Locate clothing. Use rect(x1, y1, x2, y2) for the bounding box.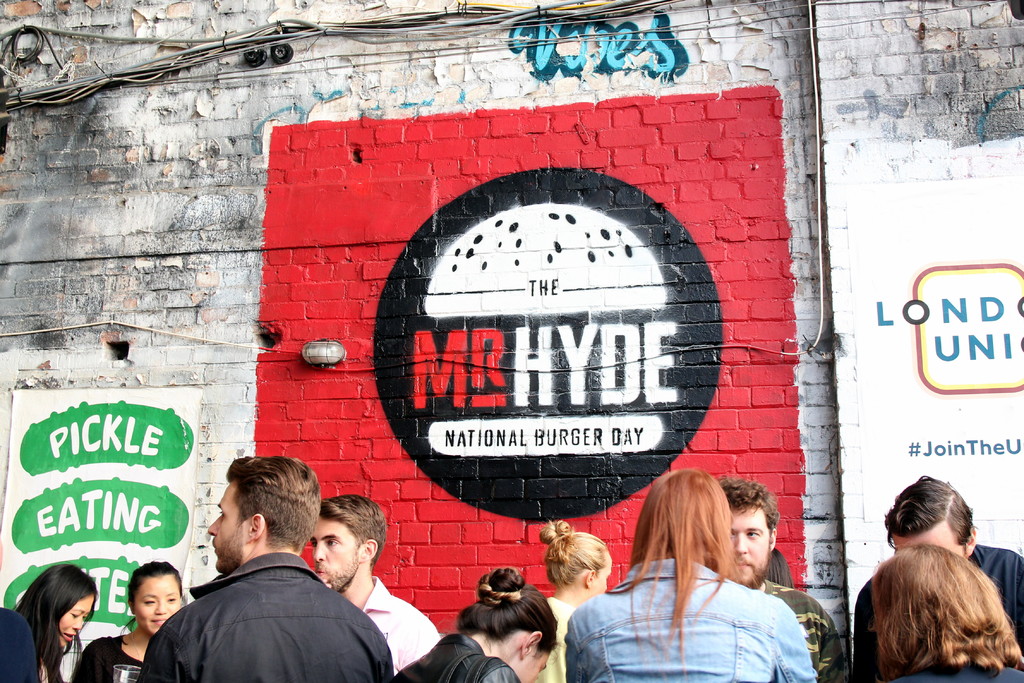
rect(399, 636, 517, 682).
